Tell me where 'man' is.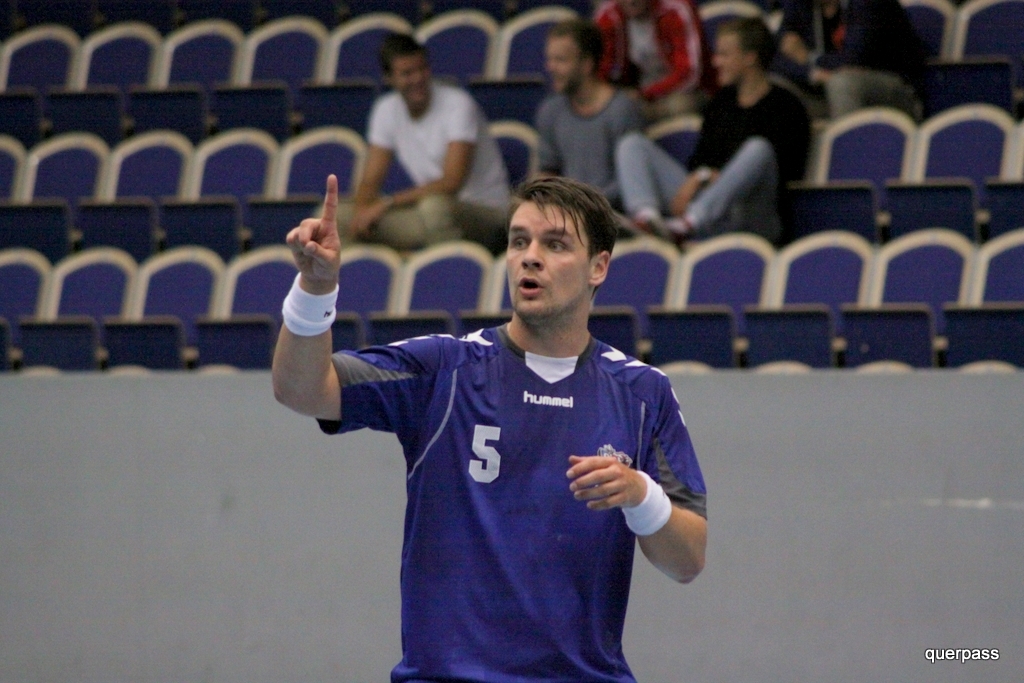
'man' is at (620, 9, 823, 246).
